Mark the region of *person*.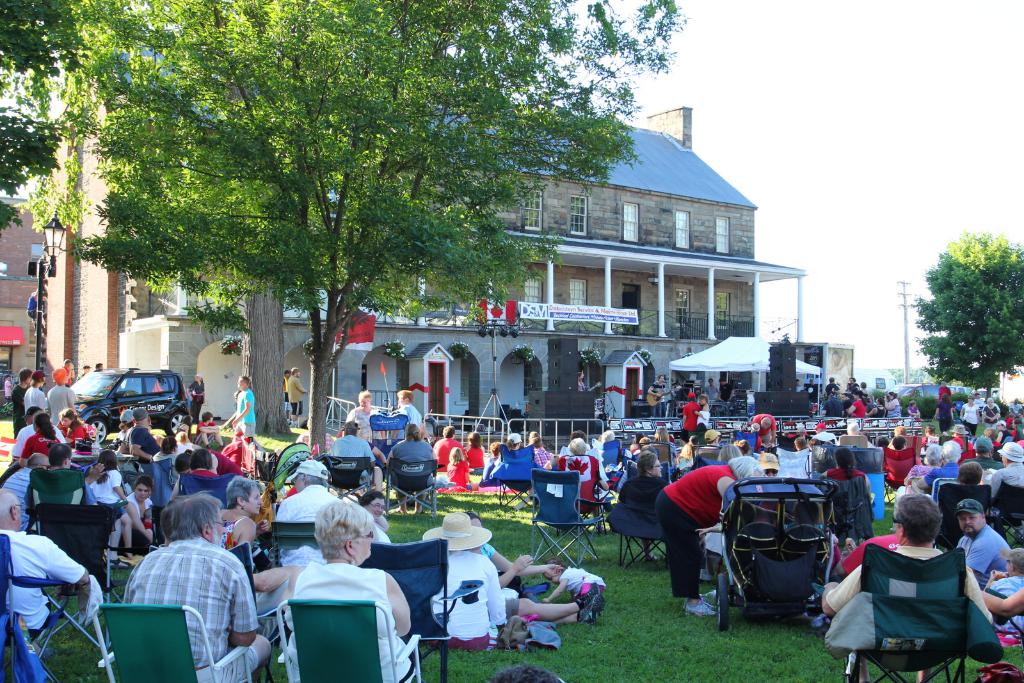
Region: (0, 408, 65, 476).
